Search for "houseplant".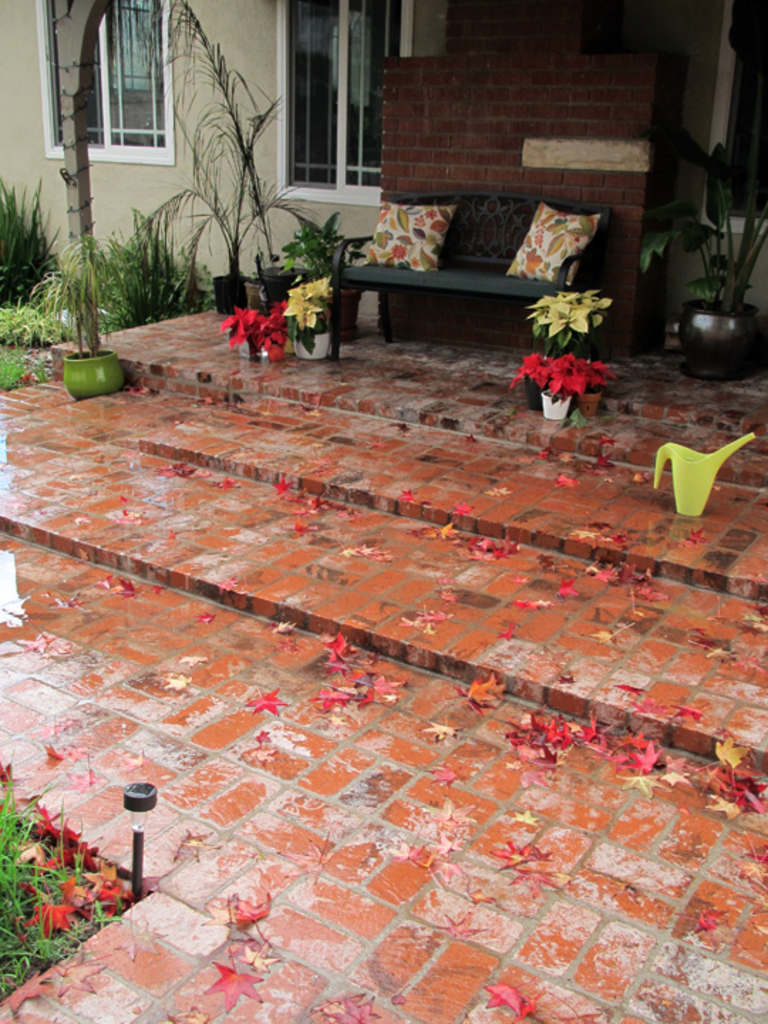
Found at bbox=[149, 0, 317, 307].
